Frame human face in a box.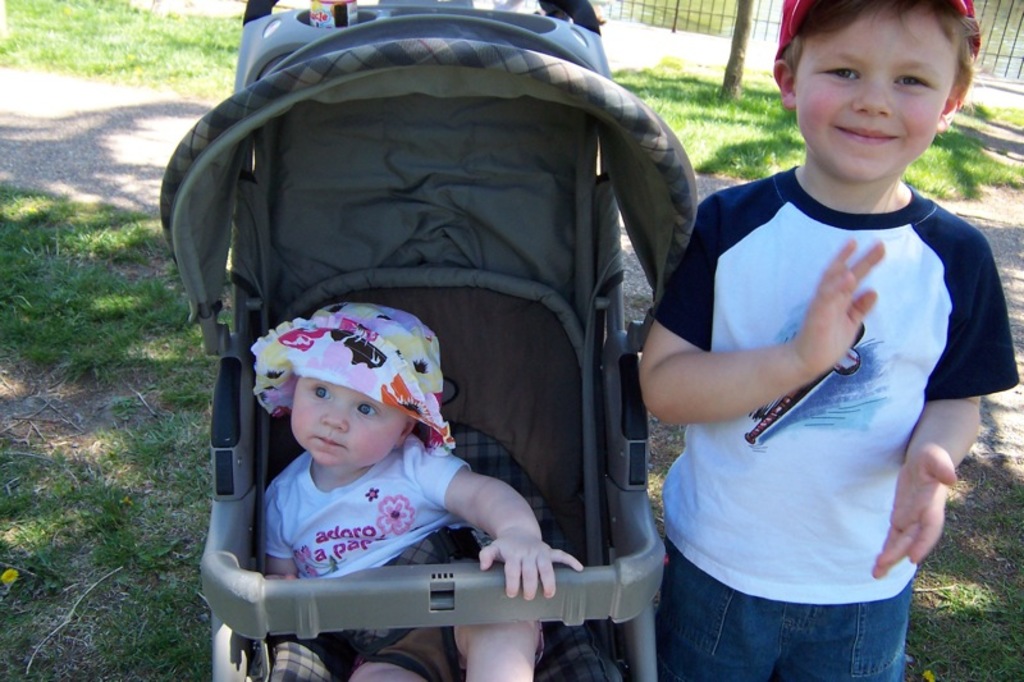
[289,351,412,480].
